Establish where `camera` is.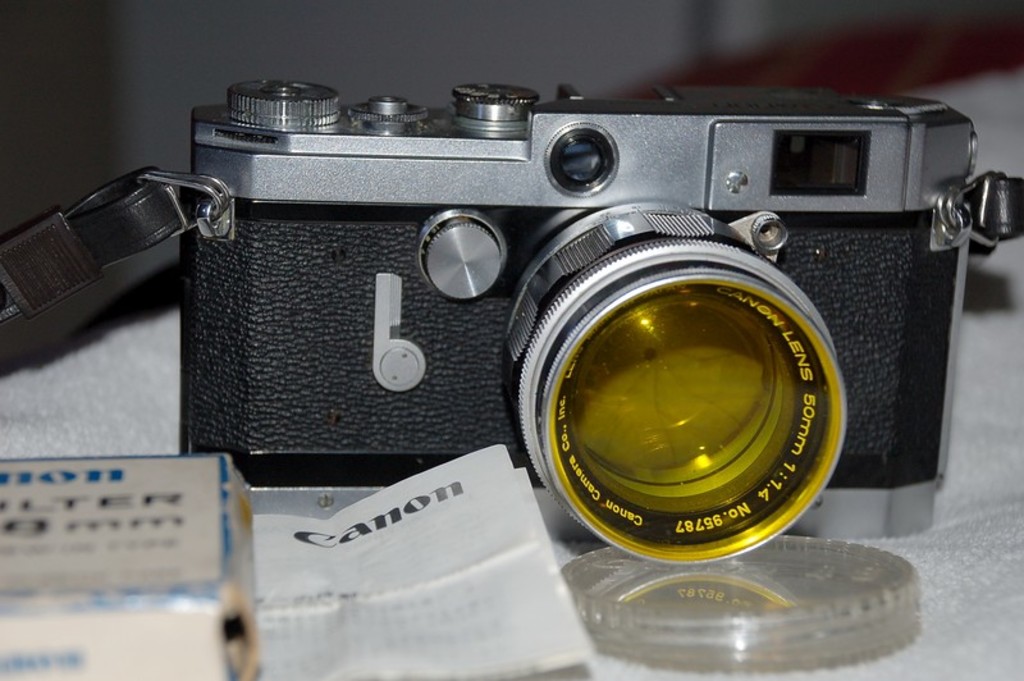
Established at 180,79,980,575.
